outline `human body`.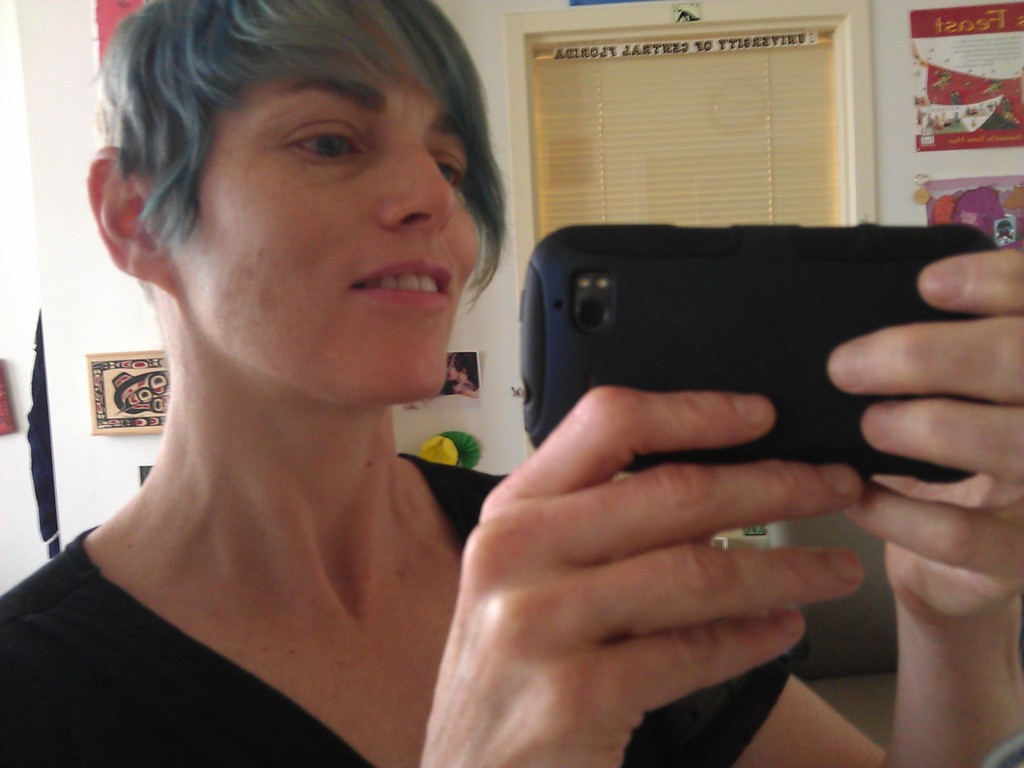
Outline: <region>0, 0, 1023, 767</region>.
